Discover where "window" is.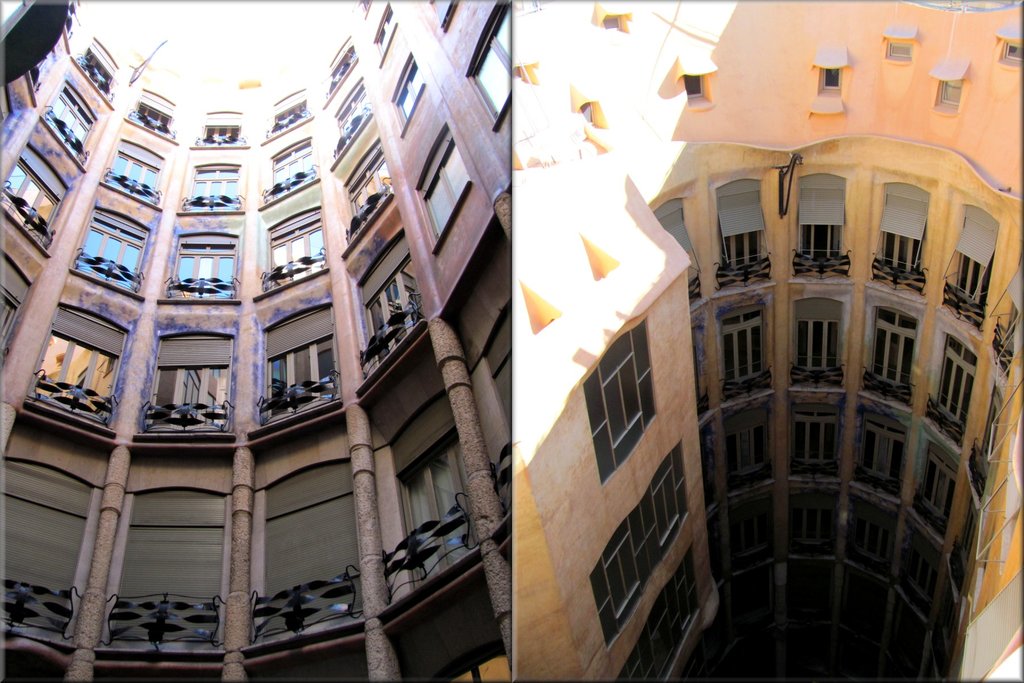
Discovered at rect(791, 318, 845, 370).
